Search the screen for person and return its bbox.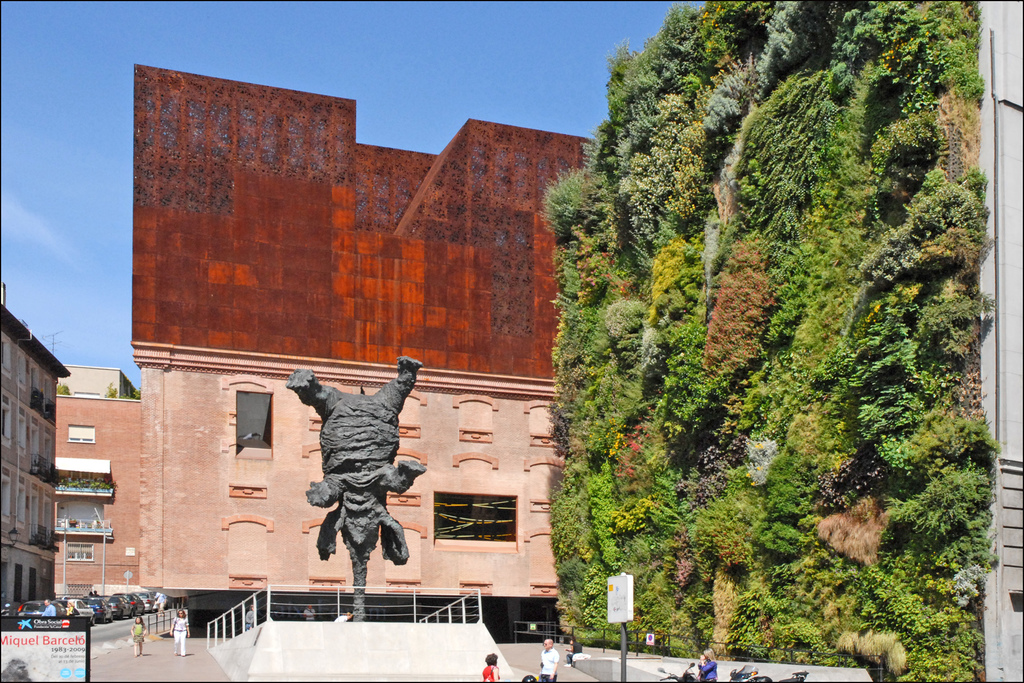
Found: (241,601,255,631).
